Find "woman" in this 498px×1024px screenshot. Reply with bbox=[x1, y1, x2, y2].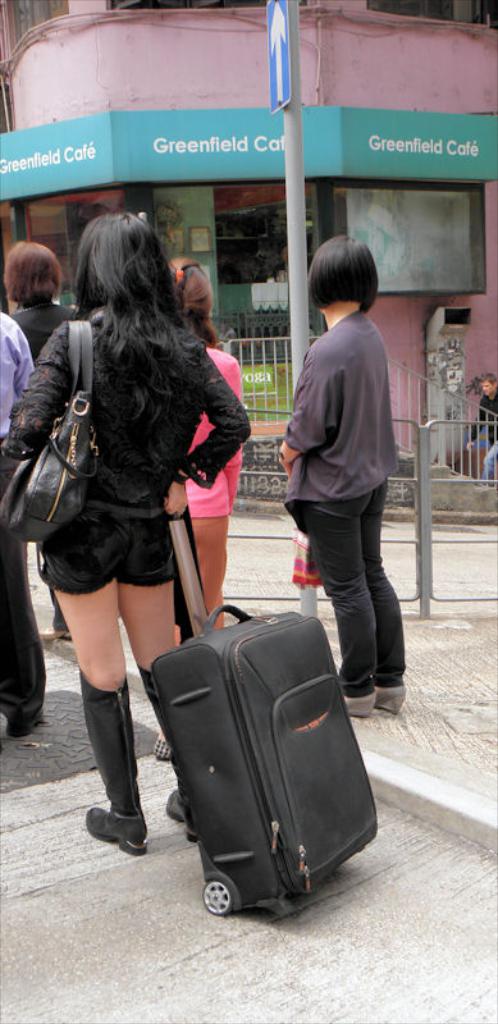
bbox=[159, 253, 259, 760].
